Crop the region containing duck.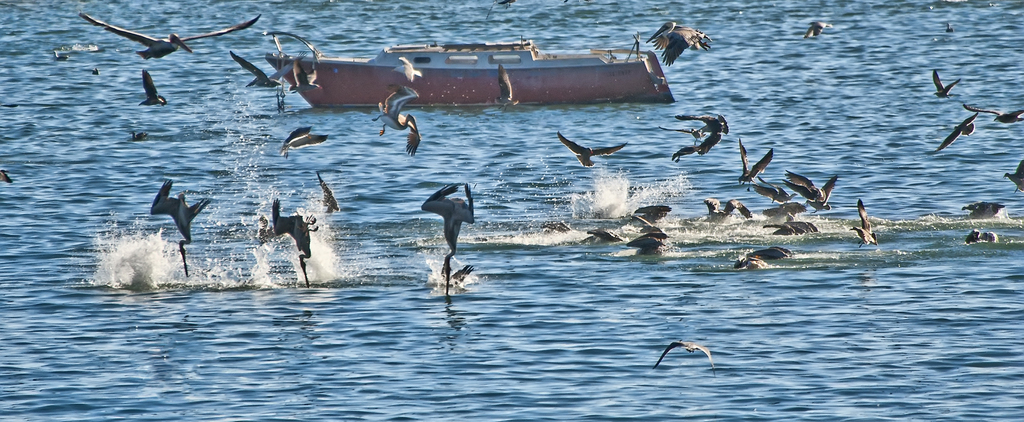
Crop region: Rect(932, 104, 1022, 148).
